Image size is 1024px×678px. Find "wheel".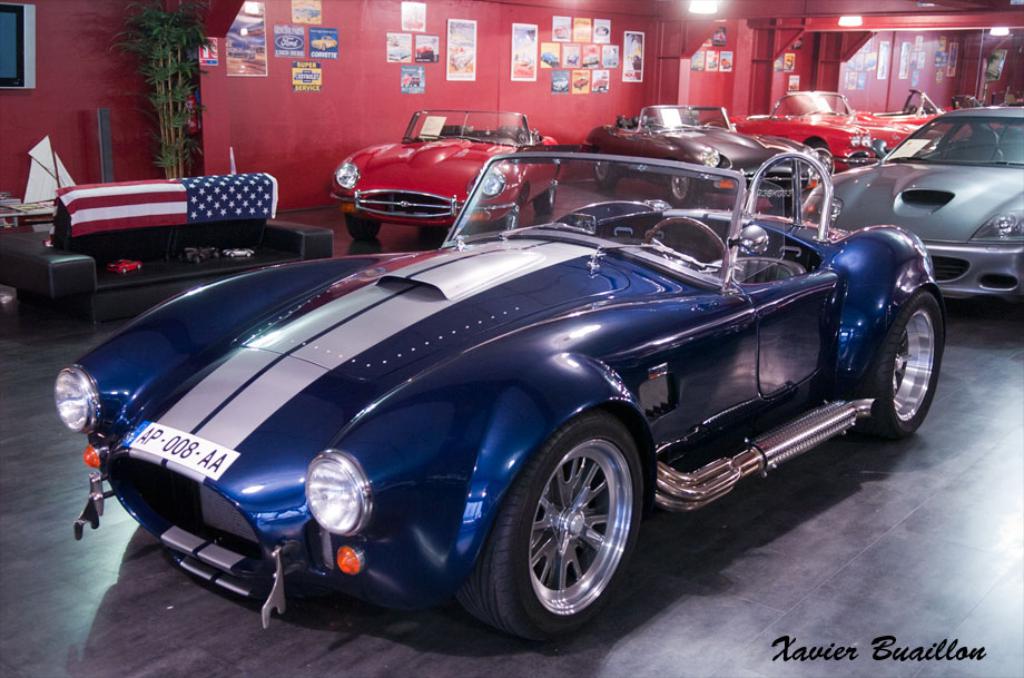
[492, 186, 522, 233].
